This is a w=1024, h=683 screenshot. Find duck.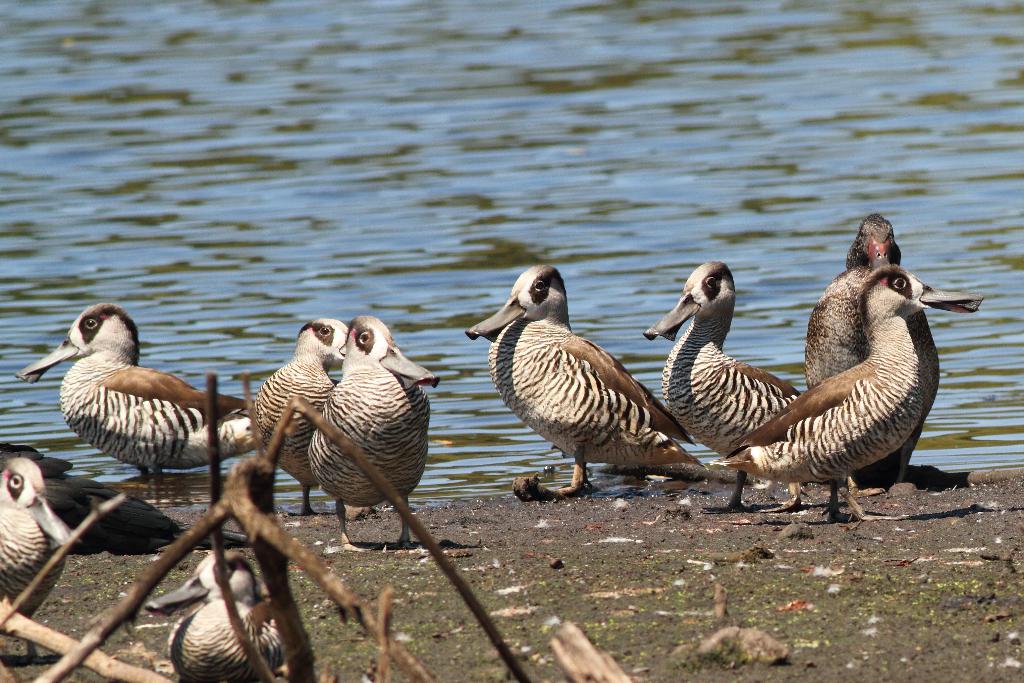
Bounding box: {"x1": 0, "y1": 448, "x2": 72, "y2": 659}.
